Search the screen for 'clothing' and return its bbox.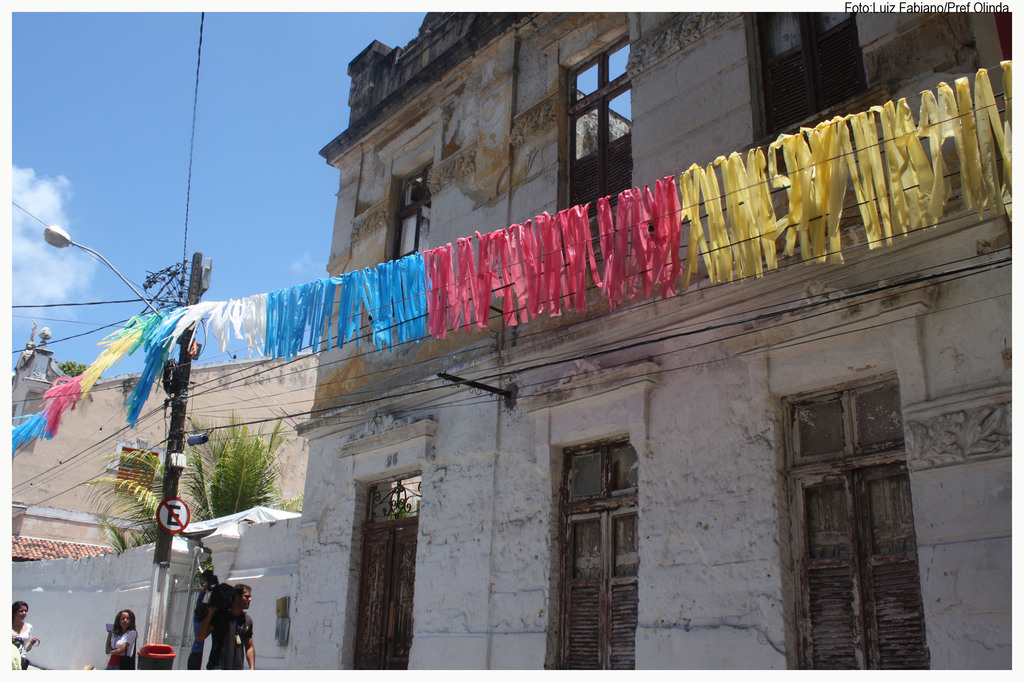
Found: (104,631,134,670).
